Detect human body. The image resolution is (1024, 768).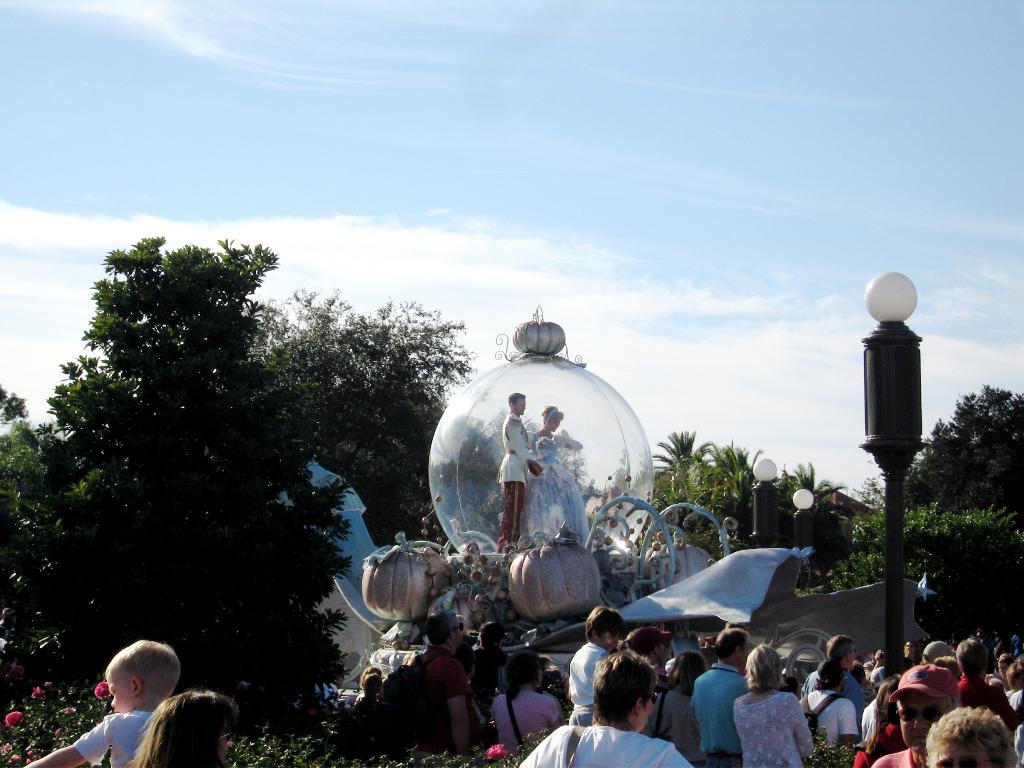
[534,427,586,543].
